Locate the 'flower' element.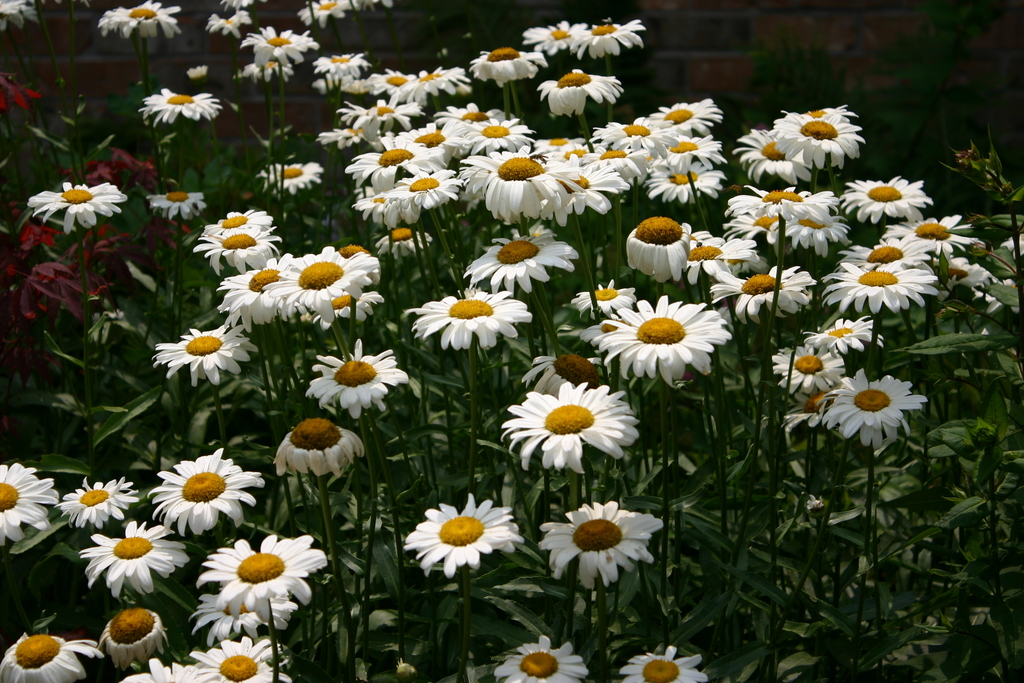
Element bbox: [x1=397, y1=283, x2=528, y2=350].
